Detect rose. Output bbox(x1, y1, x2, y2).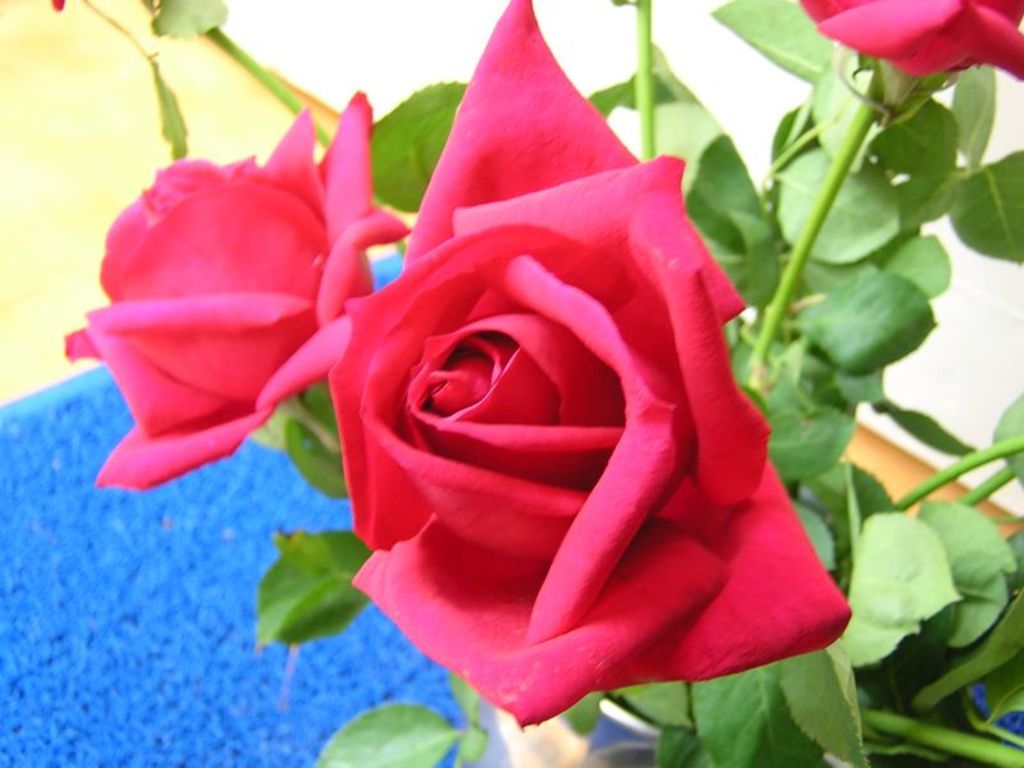
bbox(326, 0, 855, 736).
